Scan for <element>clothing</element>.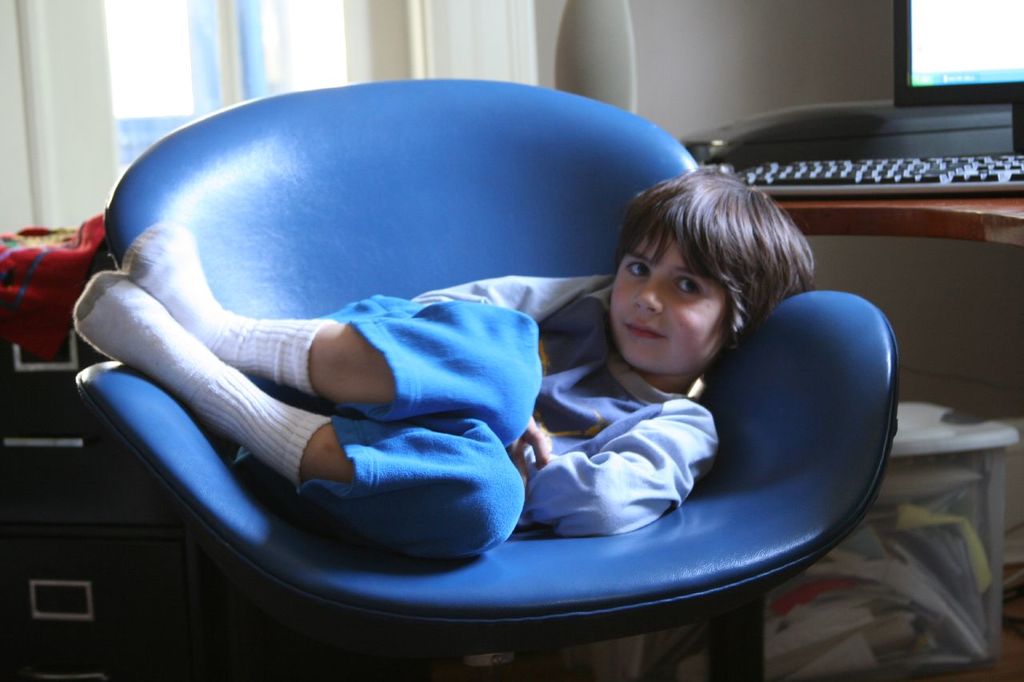
Scan result: box=[231, 273, 723, 560].
